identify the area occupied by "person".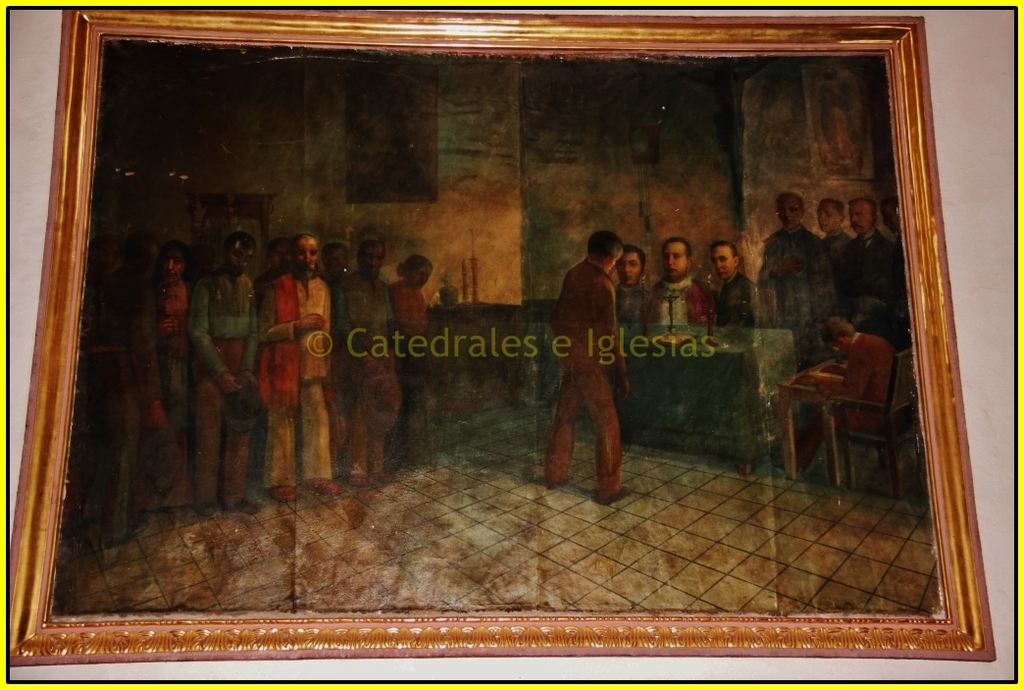
Area: bbox=(746, 172, 833, 381).
